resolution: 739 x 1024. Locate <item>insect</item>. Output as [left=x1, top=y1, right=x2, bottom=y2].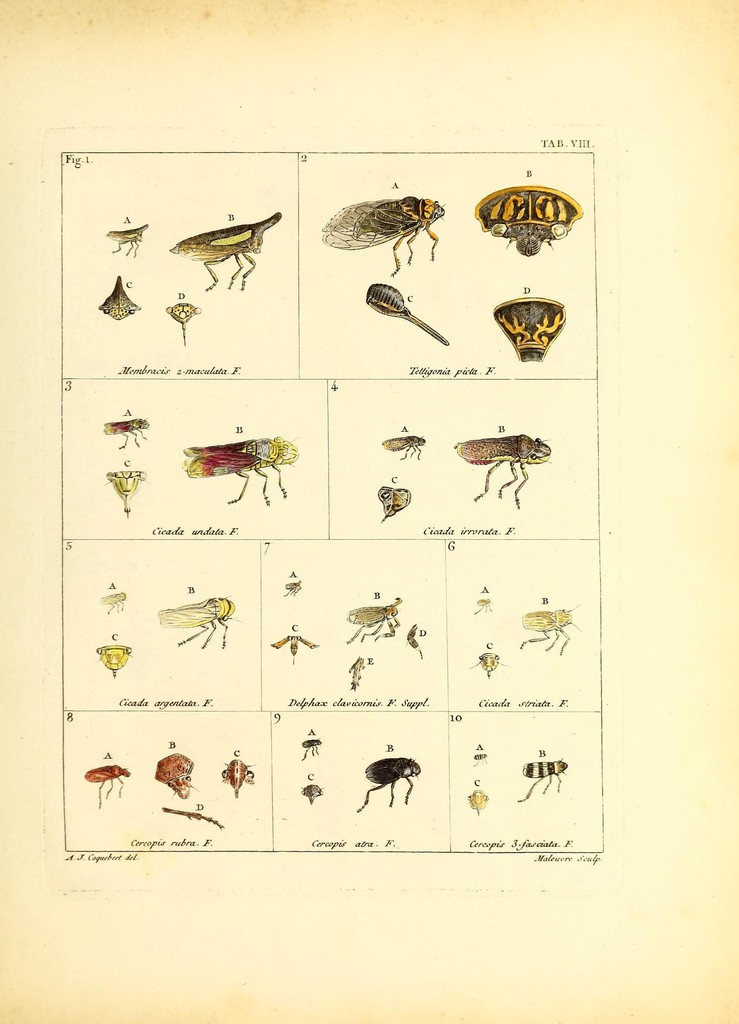
[left=156, top=753, right=200, bottom=801].
